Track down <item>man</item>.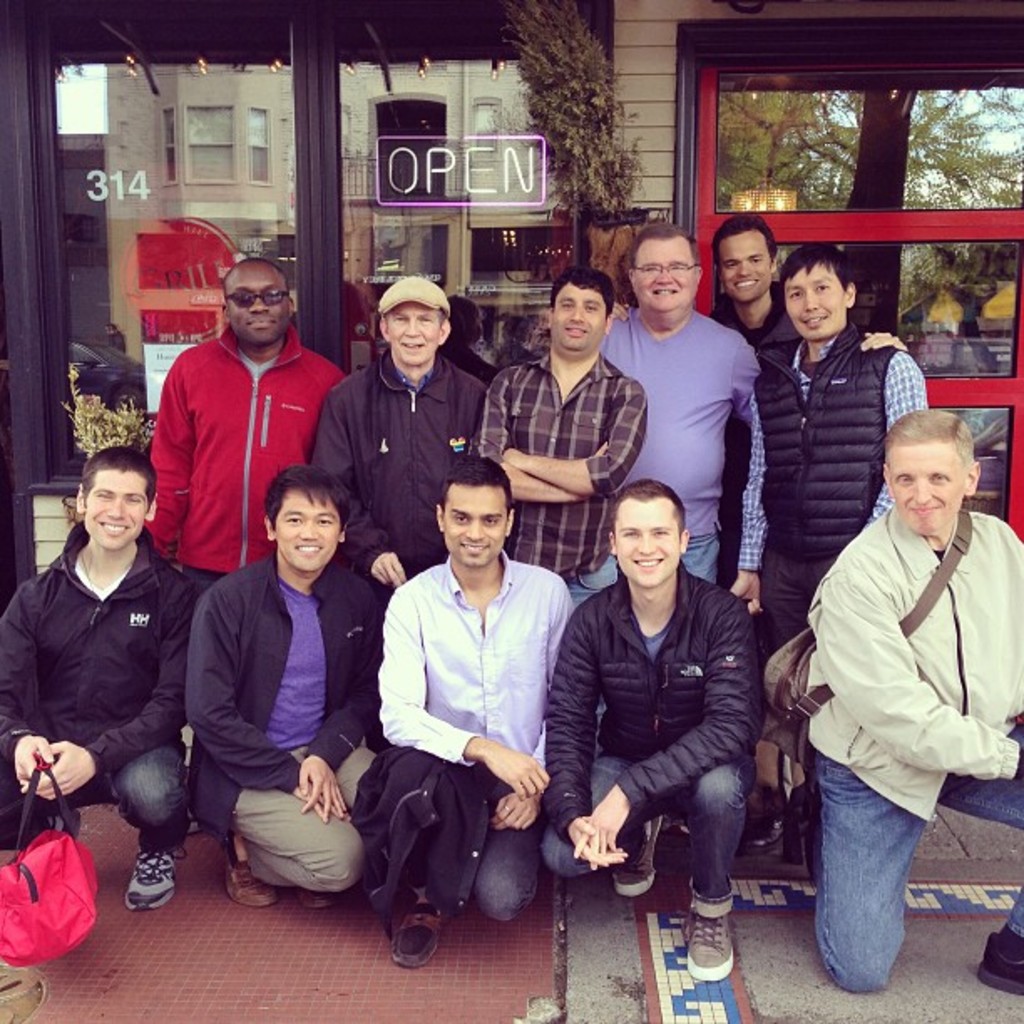
Tracked to [left=311, top=274, right=492, bottom=591].
